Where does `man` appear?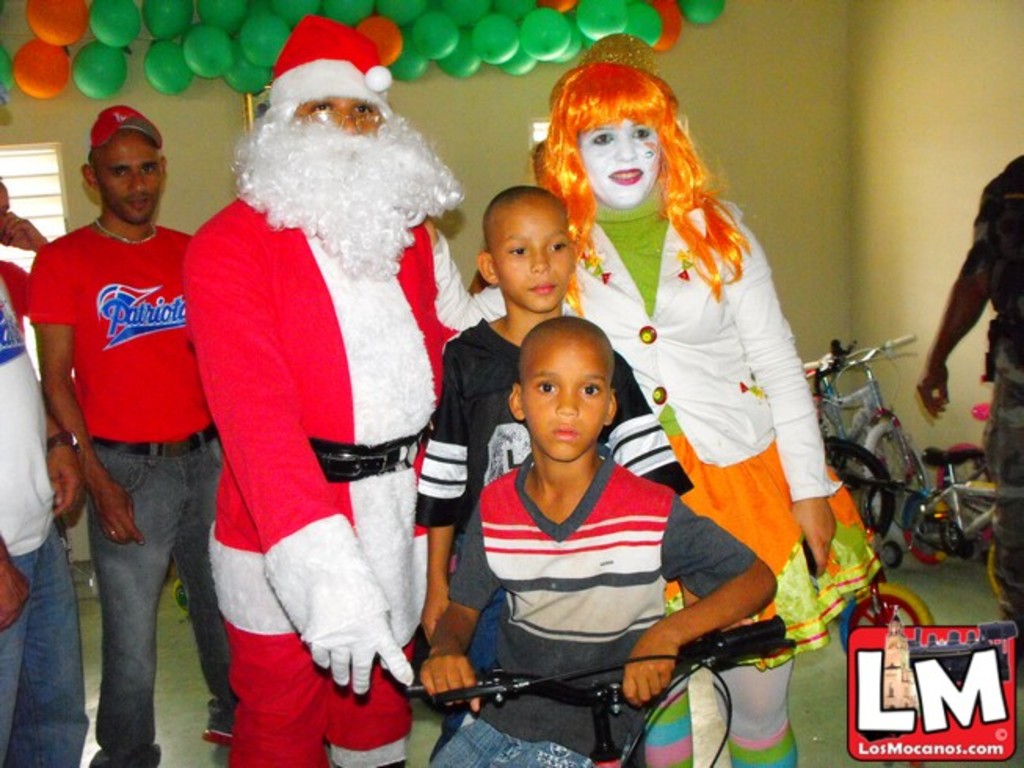
Appears at crop(0, 284, 91, 766).
